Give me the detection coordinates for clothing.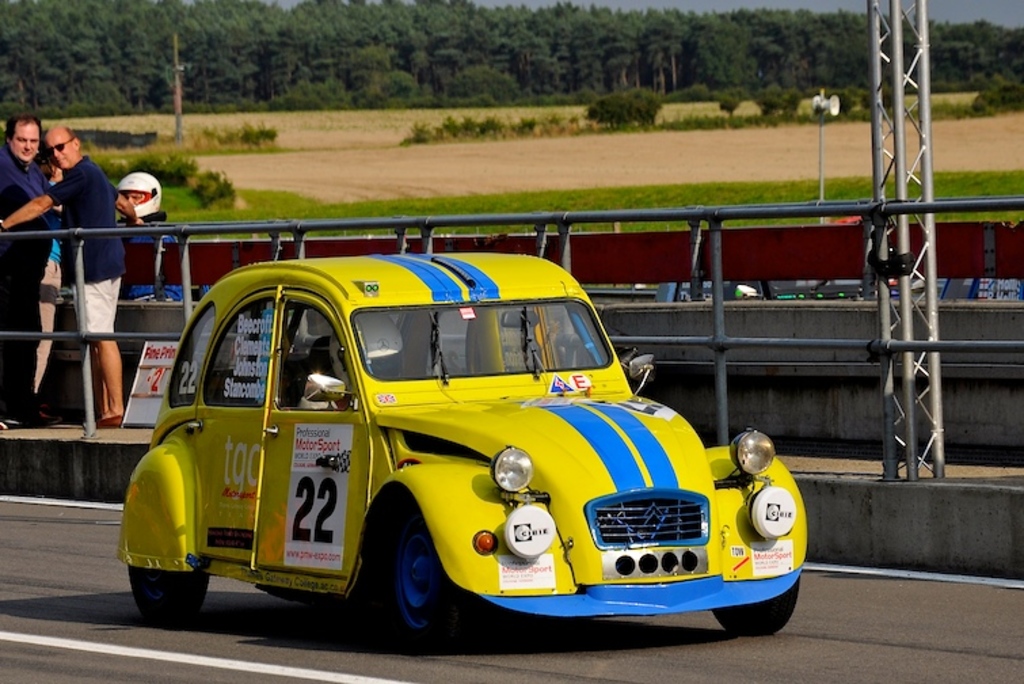
114 212 178 244.
